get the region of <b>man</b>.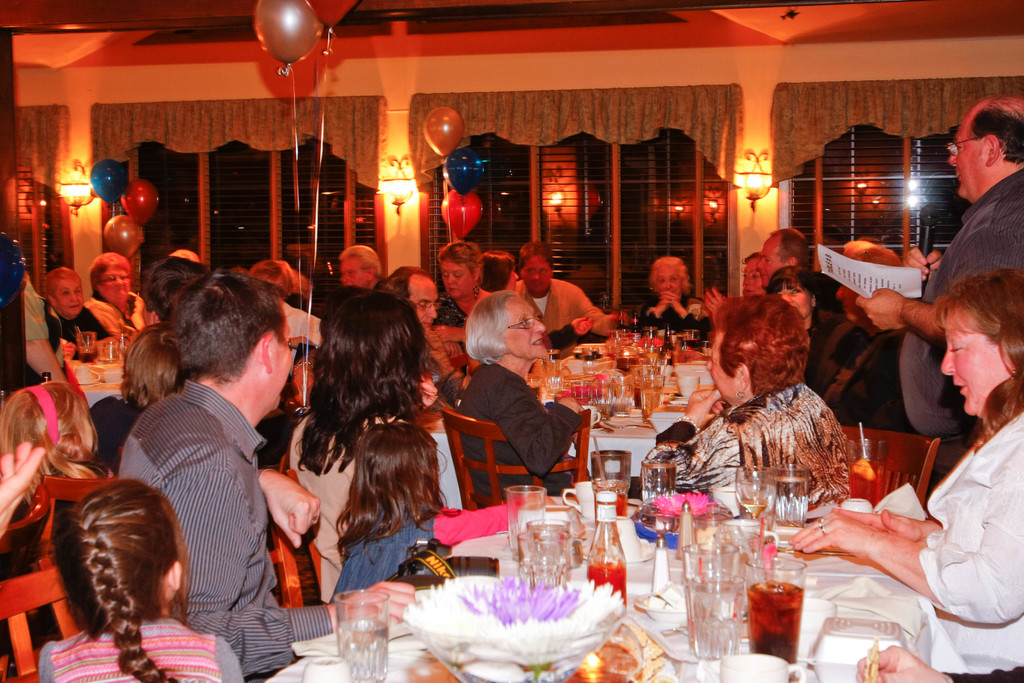
rect(339, 244, 394, 292).
